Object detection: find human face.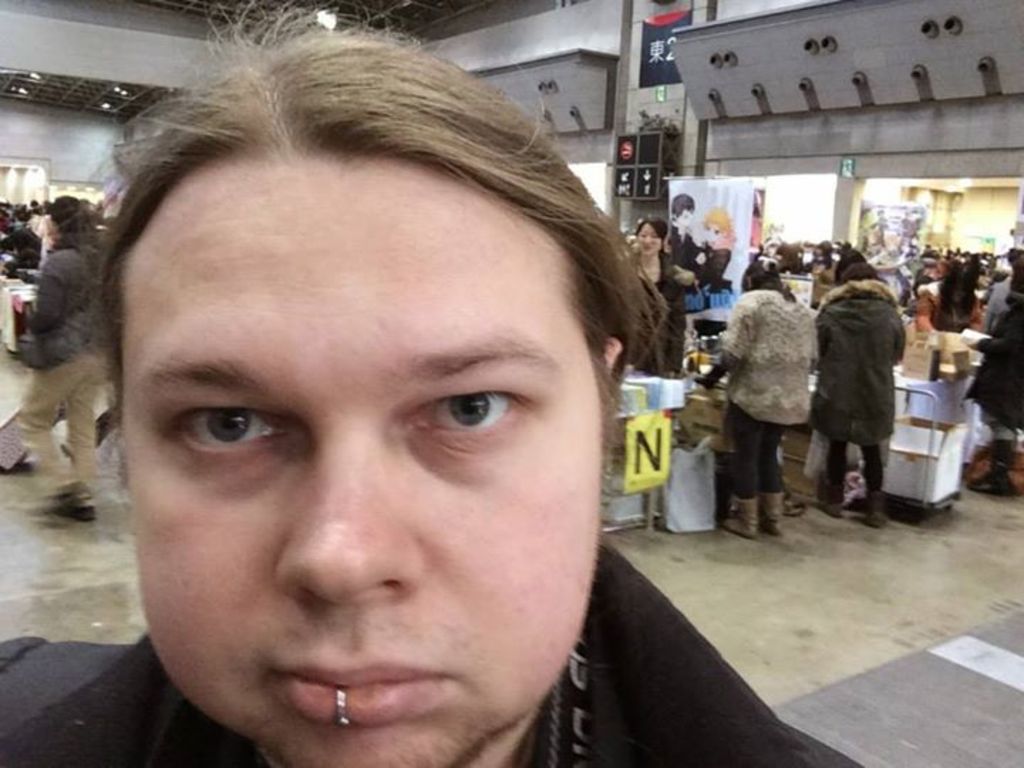
region(634, 223, 657, 255).
